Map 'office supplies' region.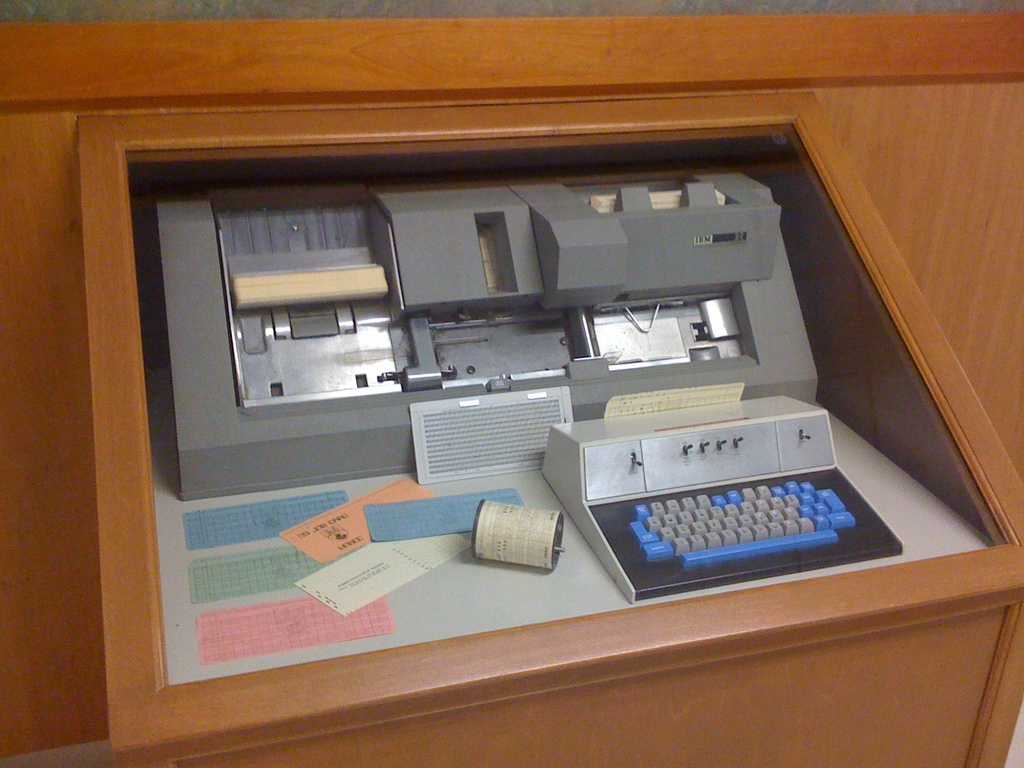
Mapped to left=58, top=120, right=929, bottom=710.
